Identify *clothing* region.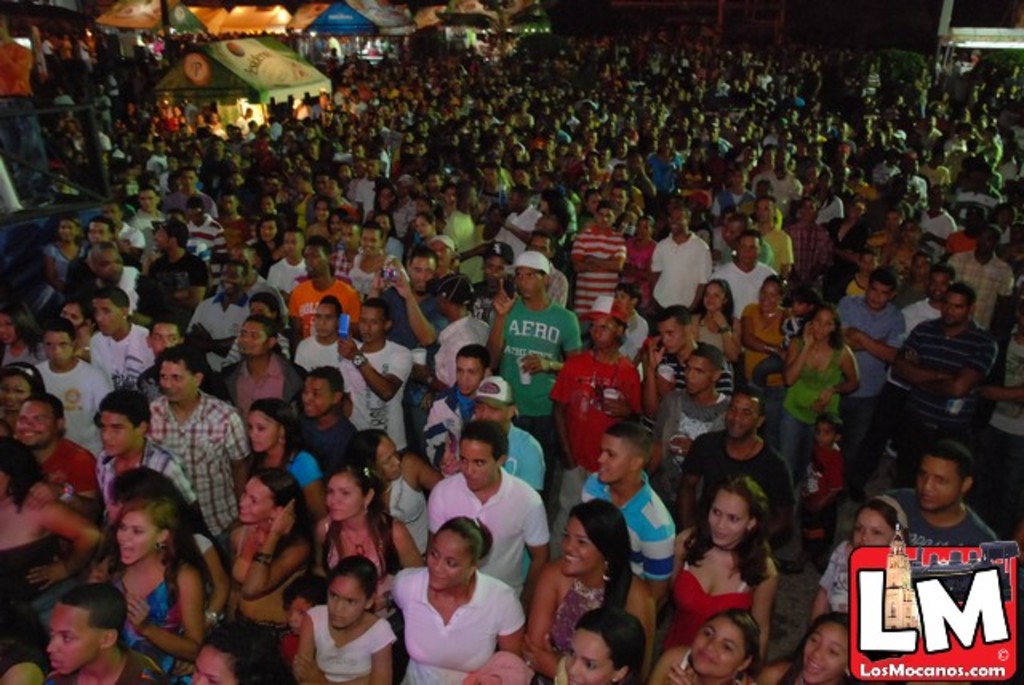
Region: [x1=446, y1=383, x2=491, y2=453].
